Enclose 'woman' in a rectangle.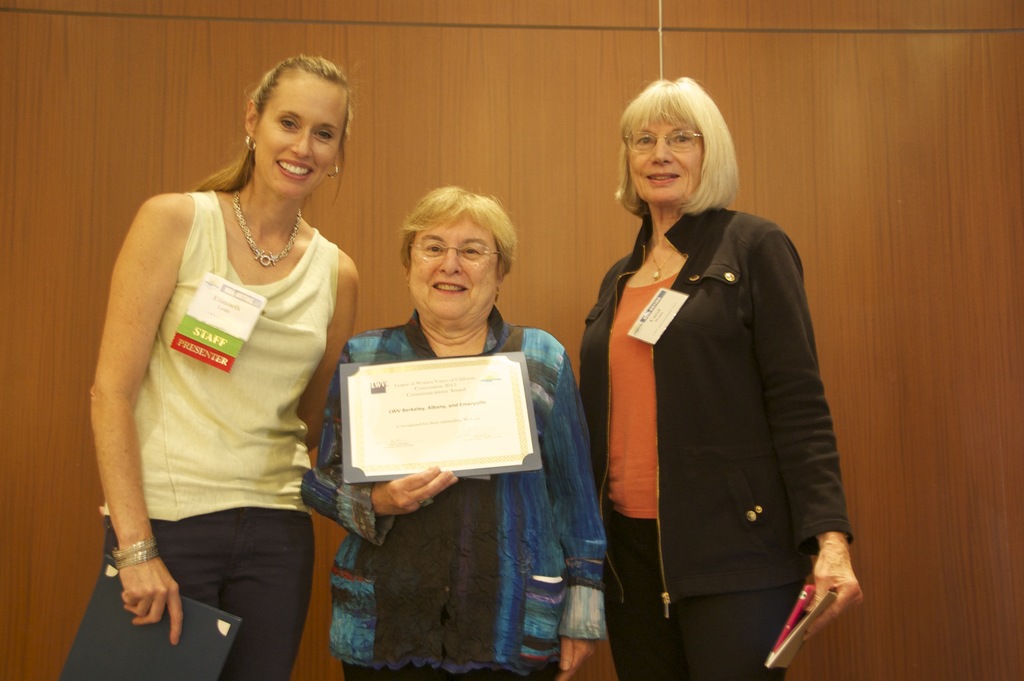
(299,183,614,680).
